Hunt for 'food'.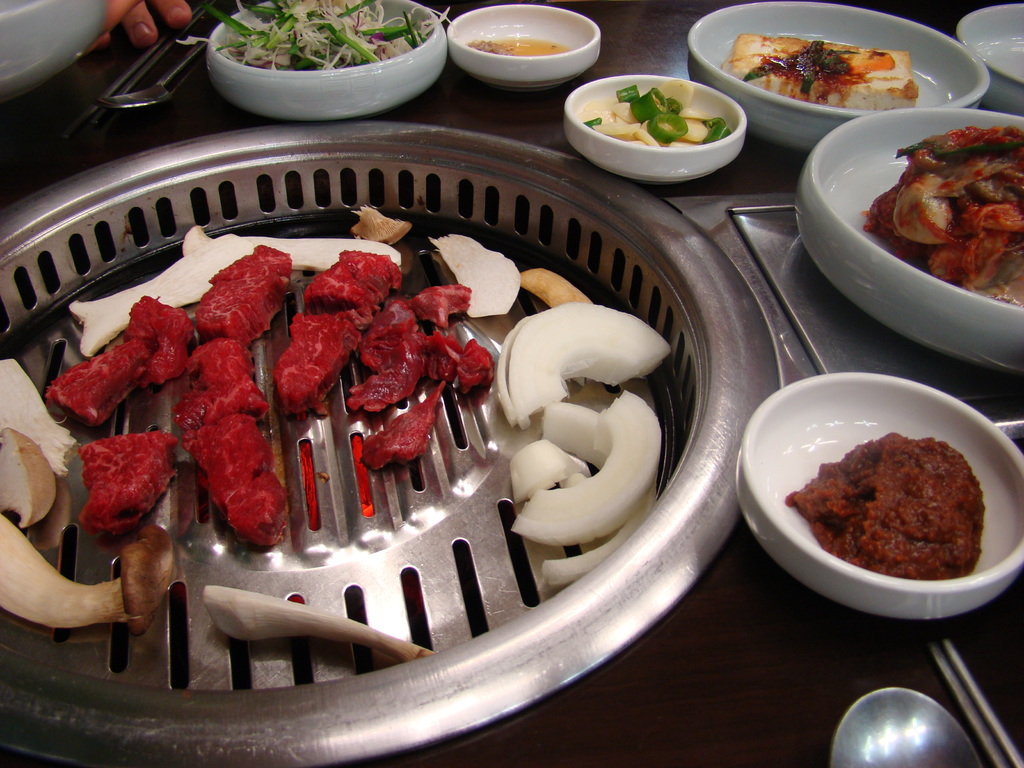
Hunted down at {"x1": 764, "y1": 375, "x2": 1012, "y2": 591}.
